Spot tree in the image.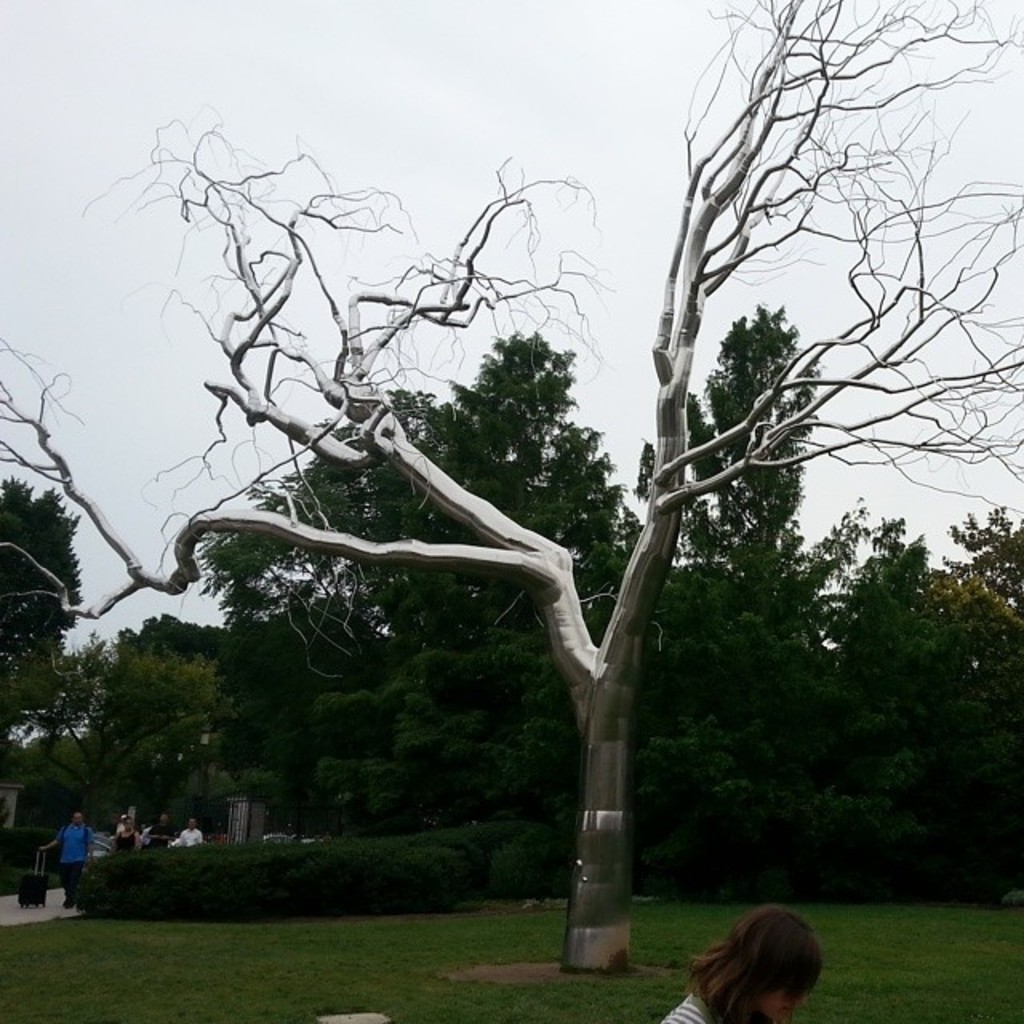
tree found at 930/499/1022/754.
